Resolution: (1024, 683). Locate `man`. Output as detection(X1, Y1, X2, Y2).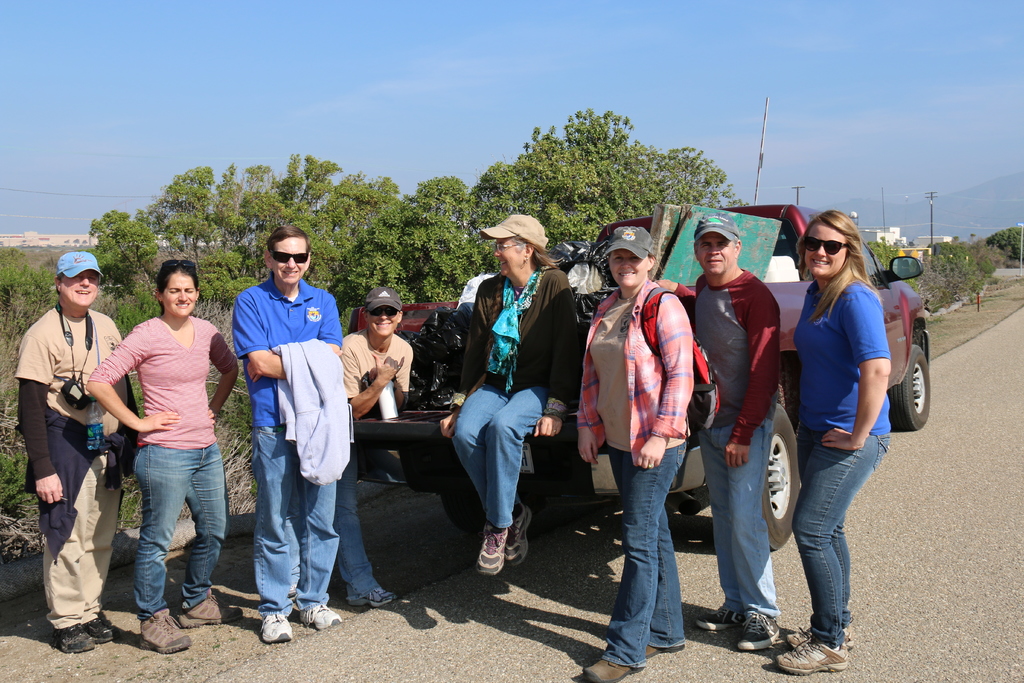
detection(231, 220, 343, 644).
